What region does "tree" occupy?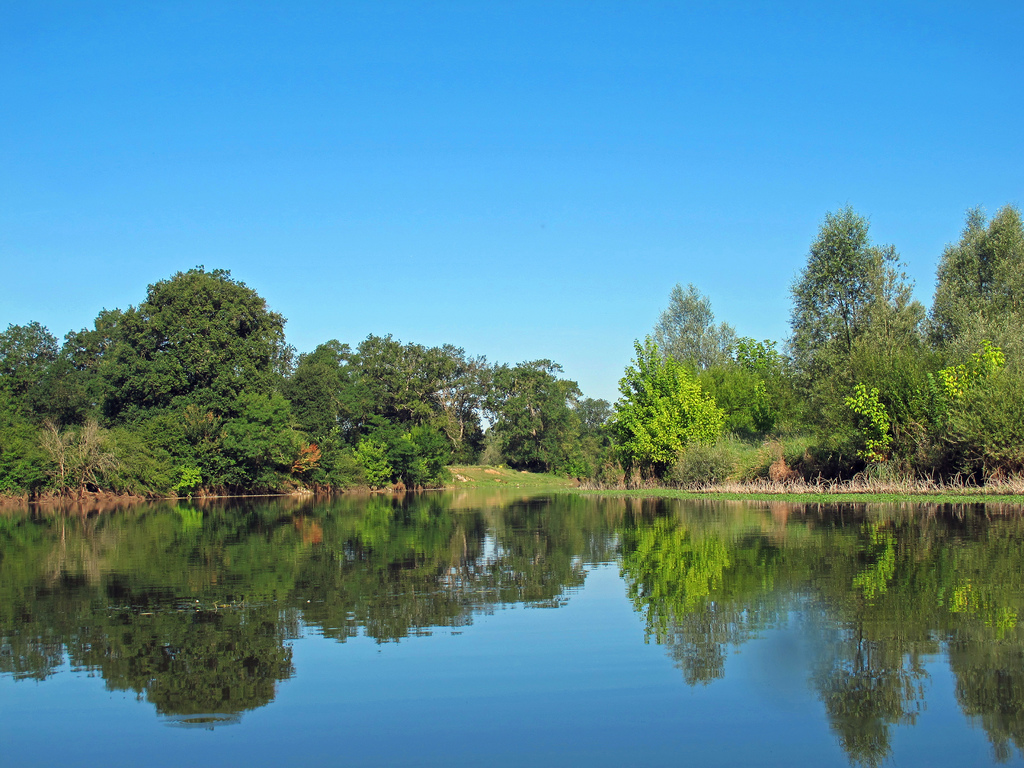
[268,358,335,449].
